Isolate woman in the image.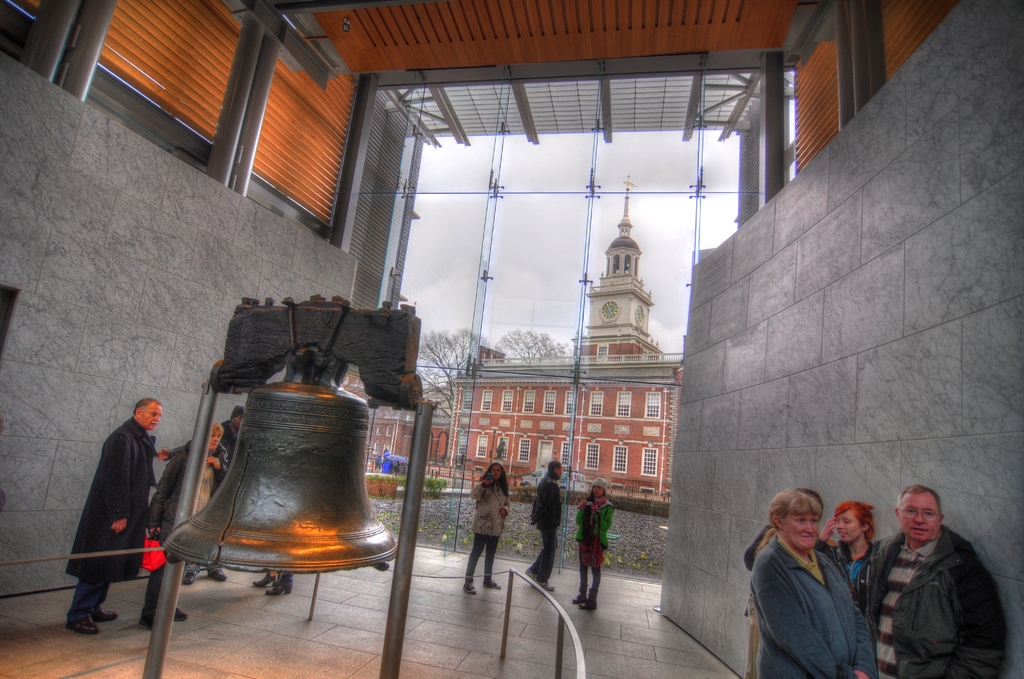
Isolated region: [570, 477, 612, 609].
